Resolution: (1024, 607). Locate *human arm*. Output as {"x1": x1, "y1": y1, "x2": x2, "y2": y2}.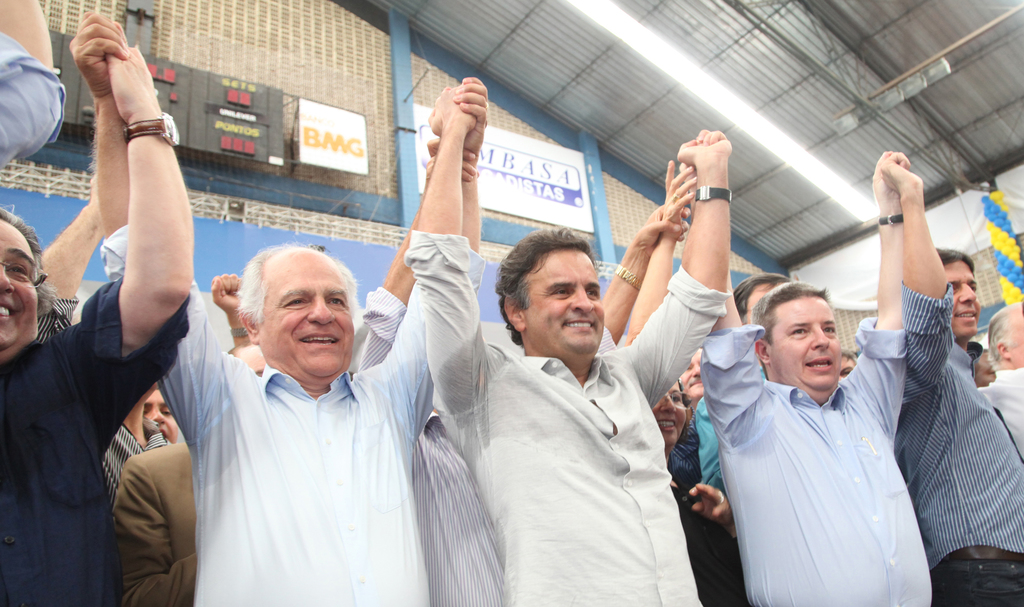
{"x1": 876, "y1": 147, "x2": 970, "y2": 369}.
